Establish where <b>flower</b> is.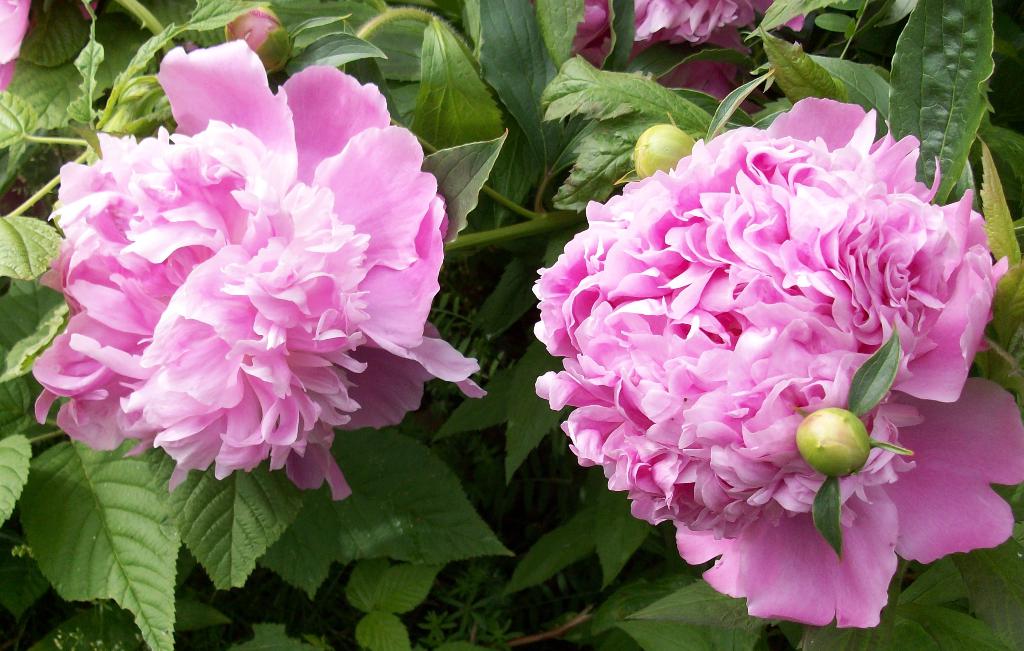
Established at detection(0, 0, 32, 94).
